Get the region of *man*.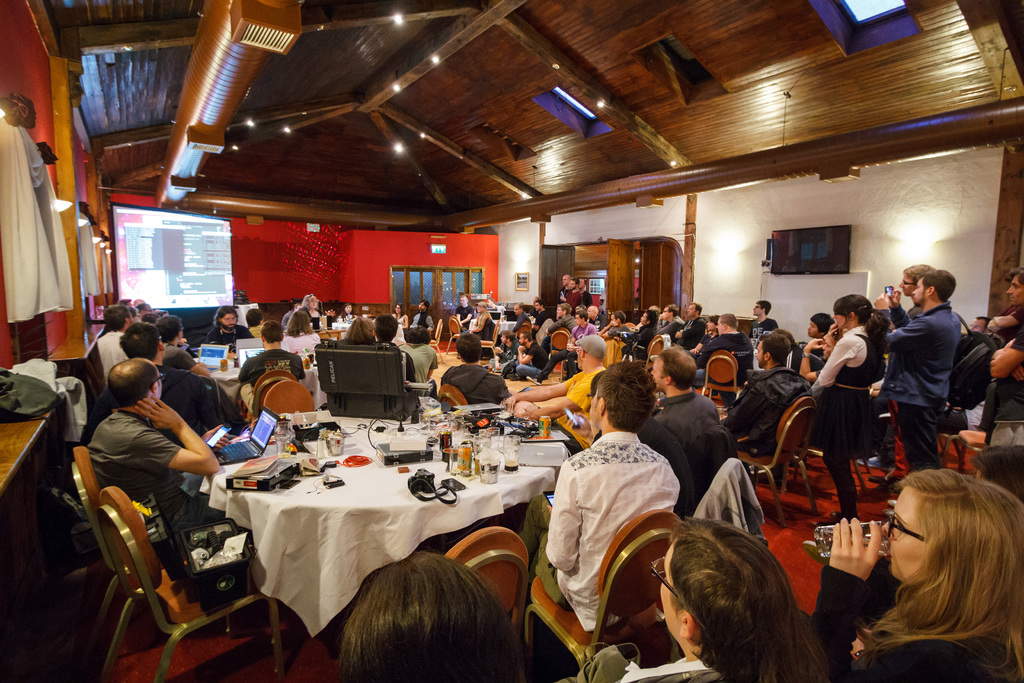
{"x1": 437, "y1": 331, "x2": 509, "y2": 415}.
